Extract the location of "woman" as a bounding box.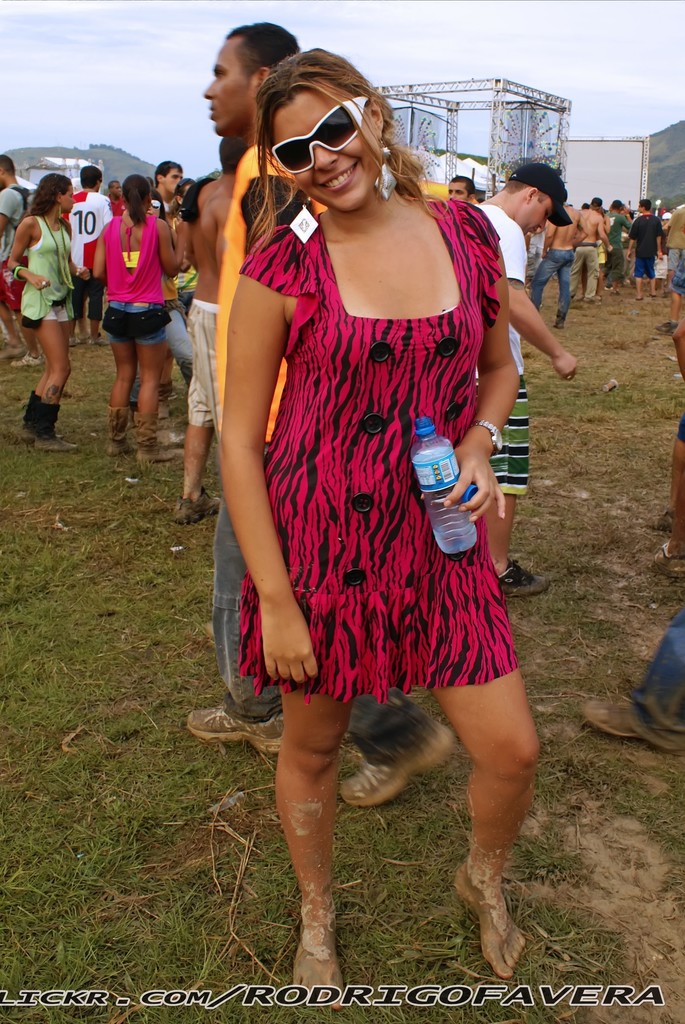
[x1=92, y1=174, x2=186, y2=463].
